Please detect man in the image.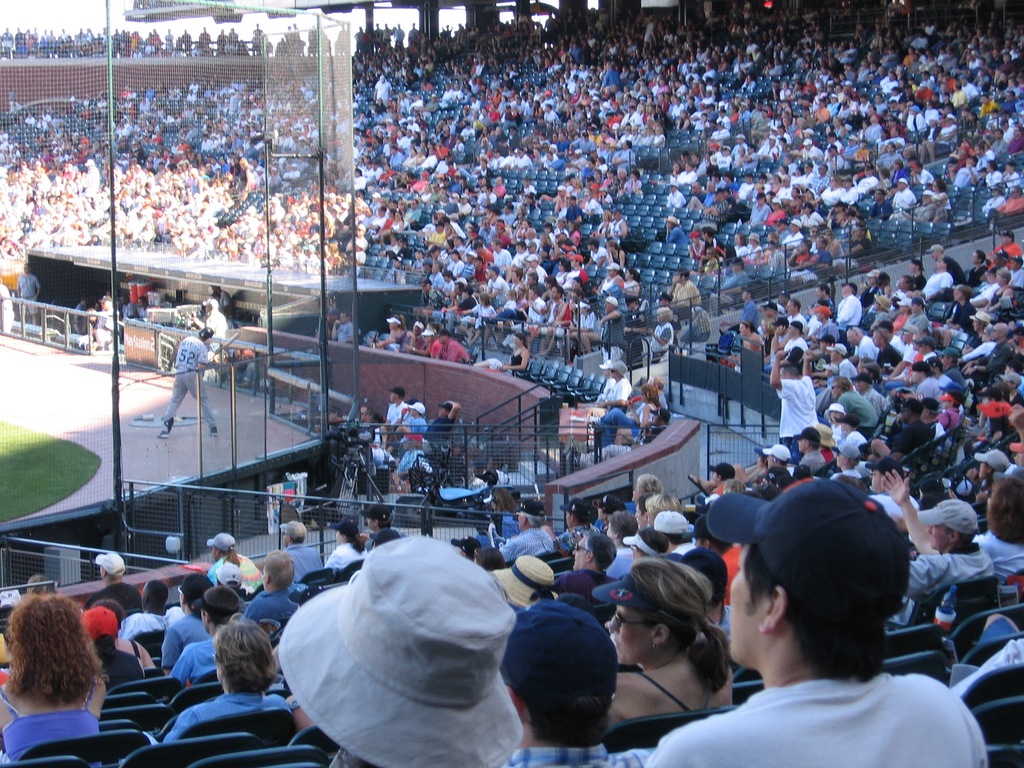
left=170, top=582, right=240, bottom=675.
